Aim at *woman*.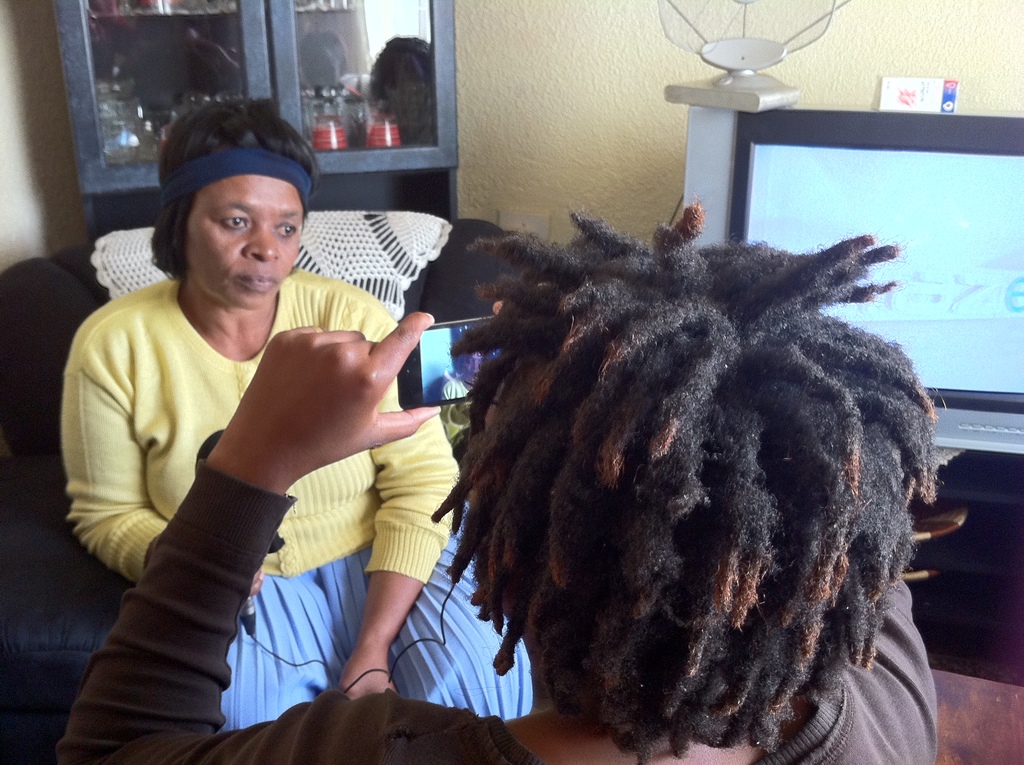
Aimed at left=62, top=89, right=463, bottom=753.
